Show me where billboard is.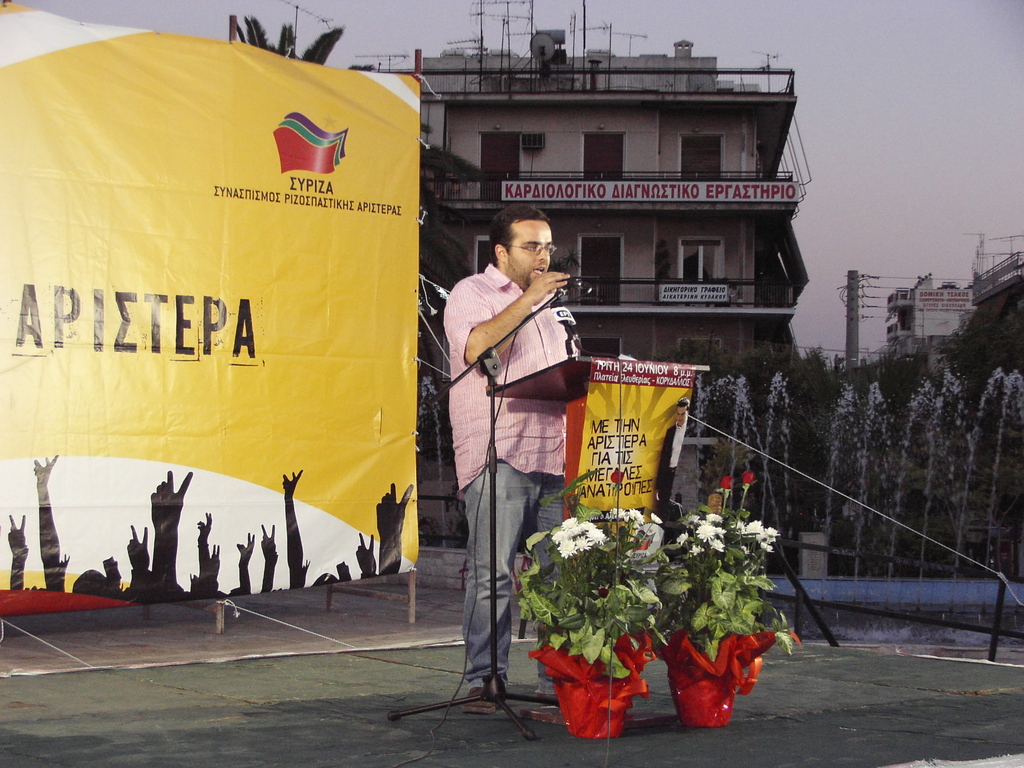
billboard is at locate(0, 0, 420, 616).
